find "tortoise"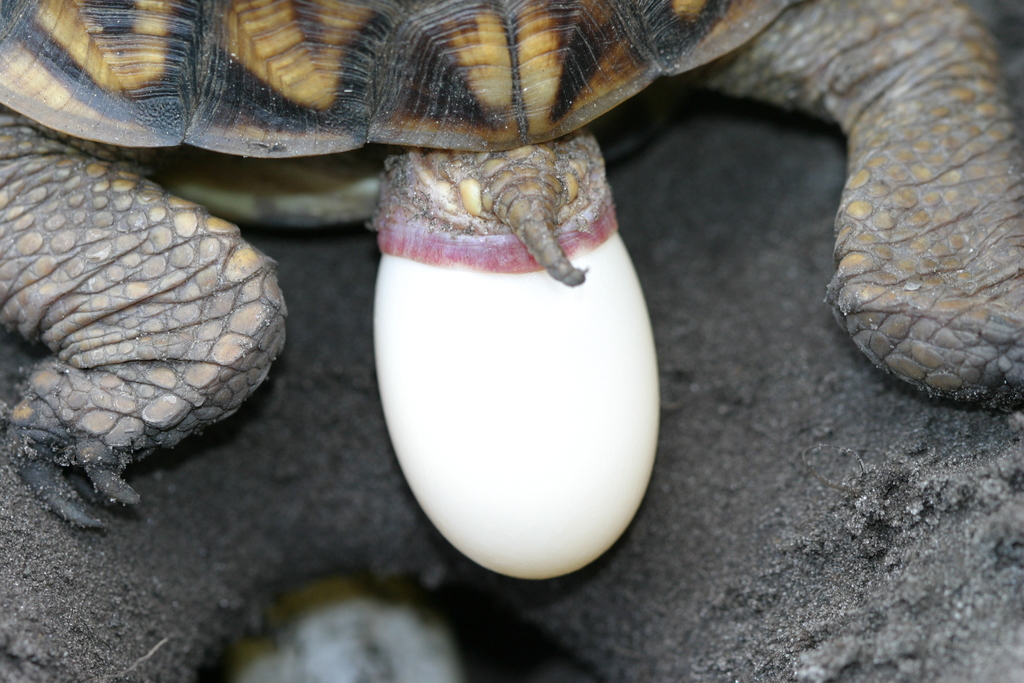
pyautogui.locateOnScreen(0, 0, 1023, 527)
